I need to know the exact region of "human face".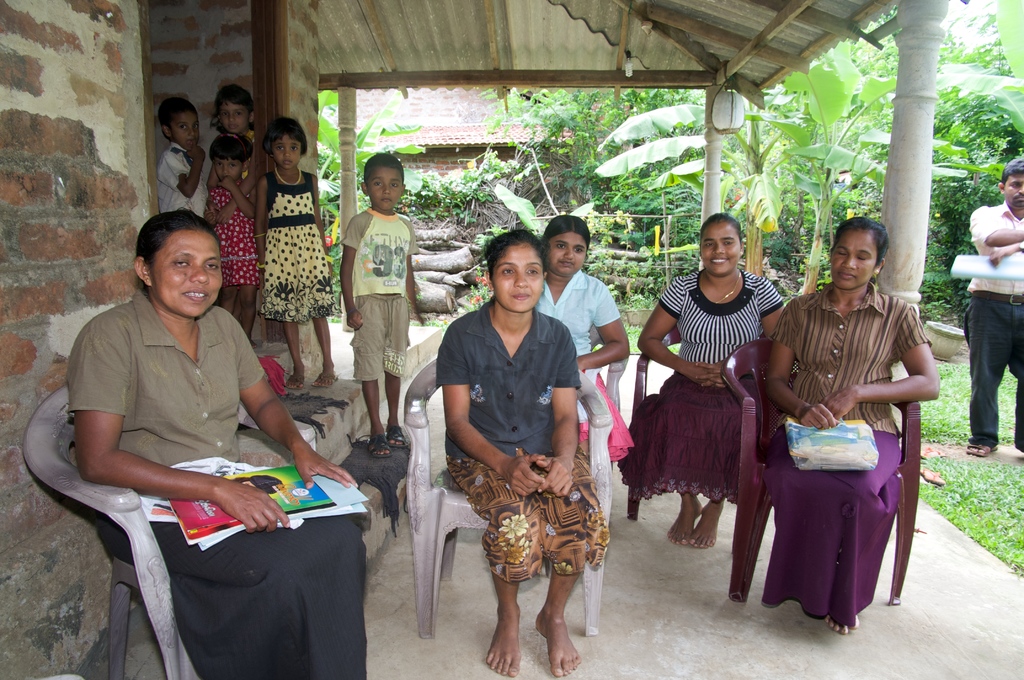
Region: bbox(276, 133, 304, 172).
